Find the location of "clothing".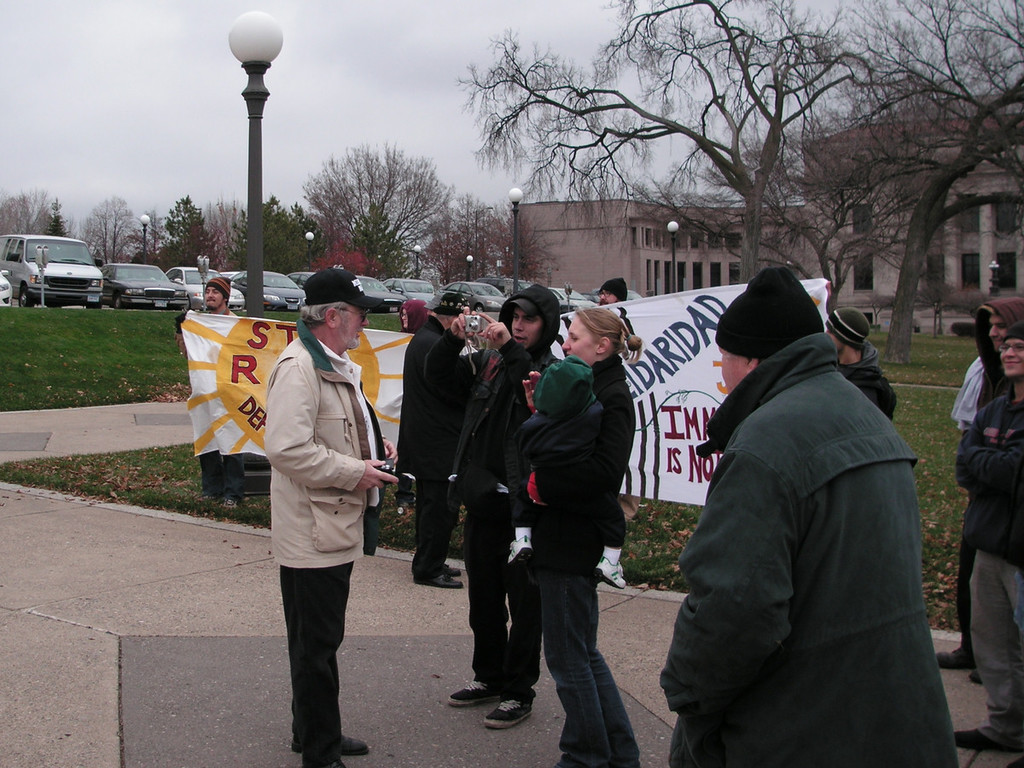
Location: 442 282 560 702.
